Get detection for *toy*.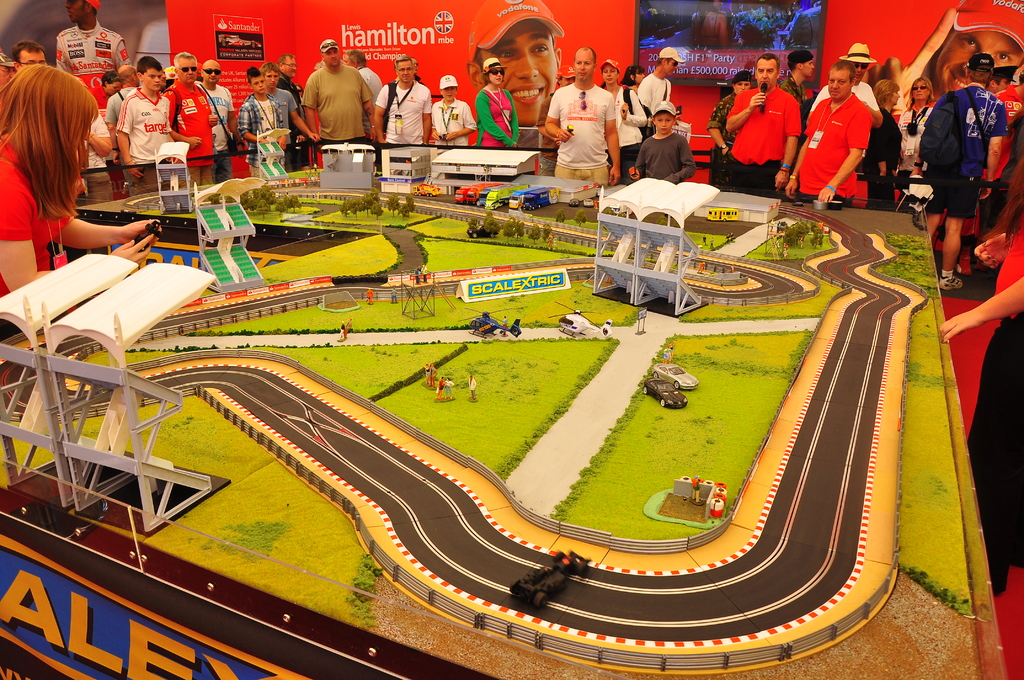
Detection: (150,138,196,216).
